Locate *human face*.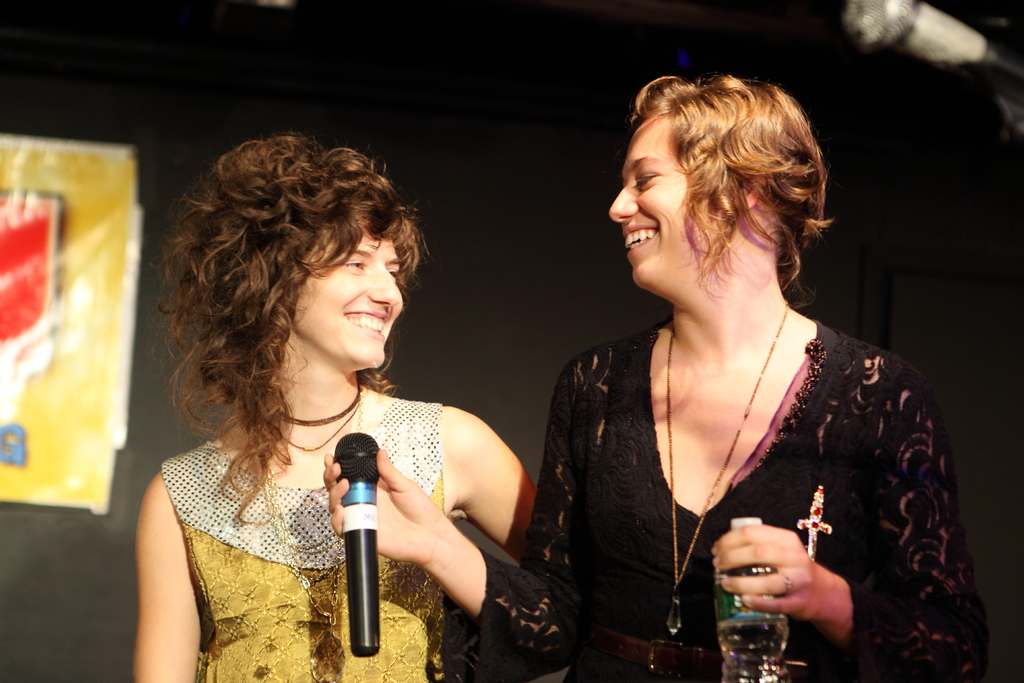
Bounding box: detection(607, 113, 744, 293).
